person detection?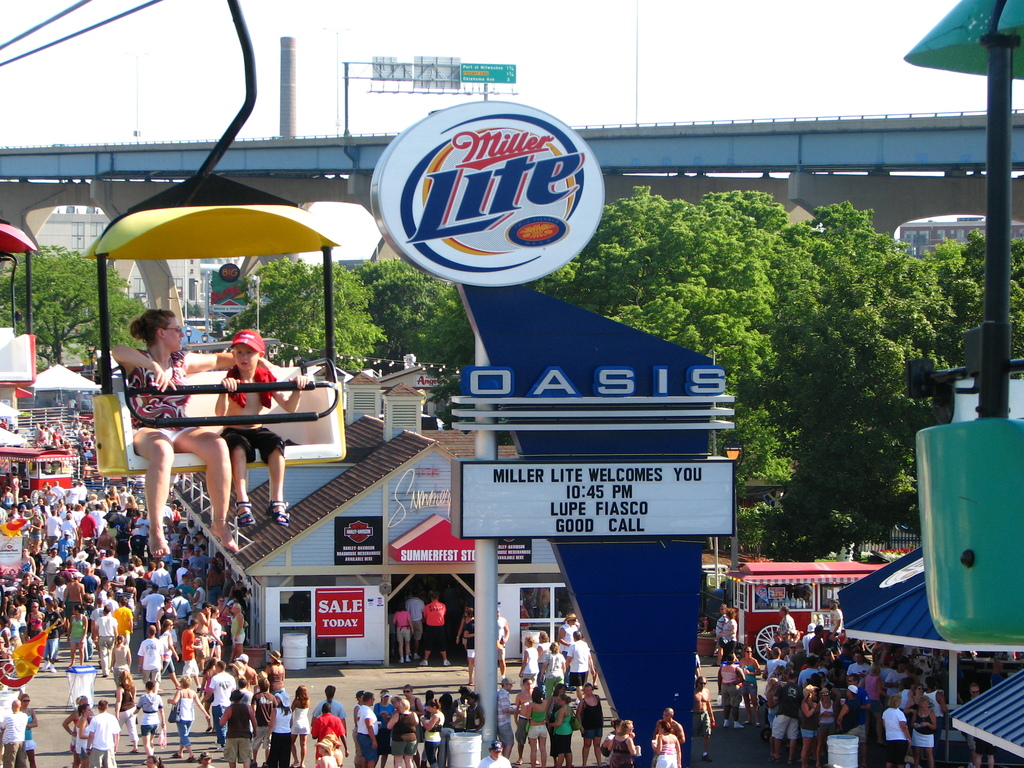
pyautogui.locateOnScreen(1, 480, 15, 511)
